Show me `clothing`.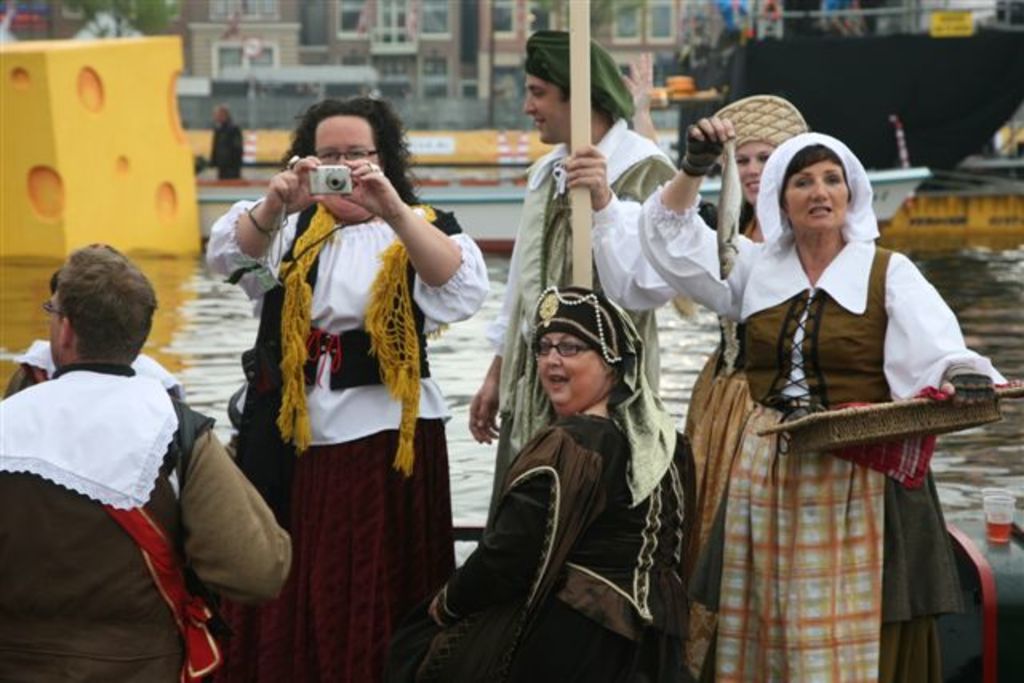
`clothing` is here: <box>376,413,694,681</box>.
